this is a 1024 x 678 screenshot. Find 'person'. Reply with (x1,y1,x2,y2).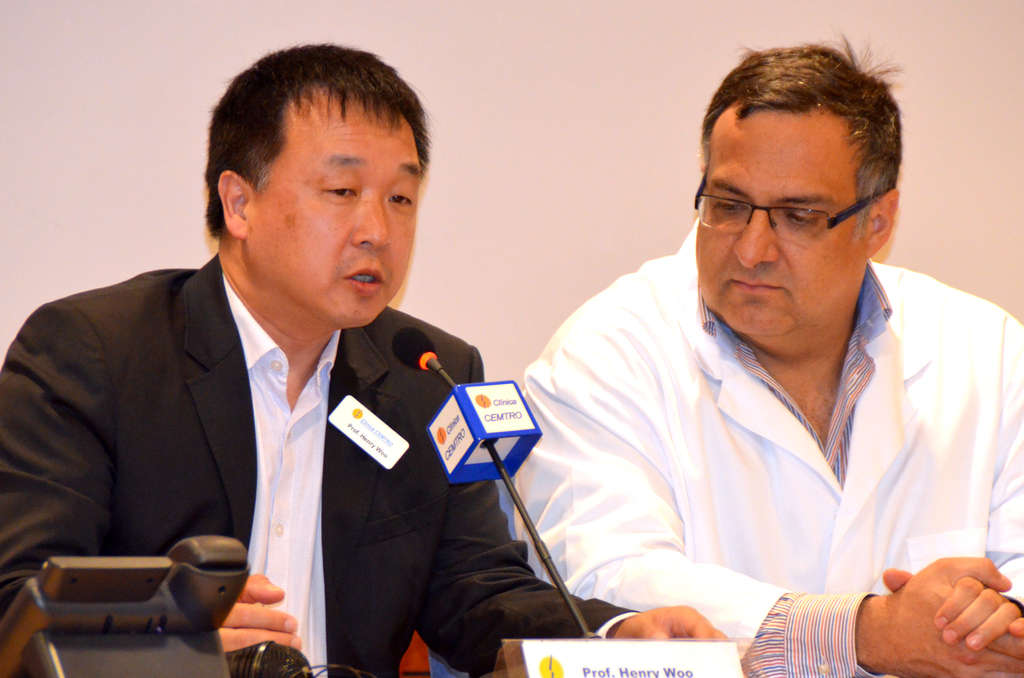
(0,34,738,677).
